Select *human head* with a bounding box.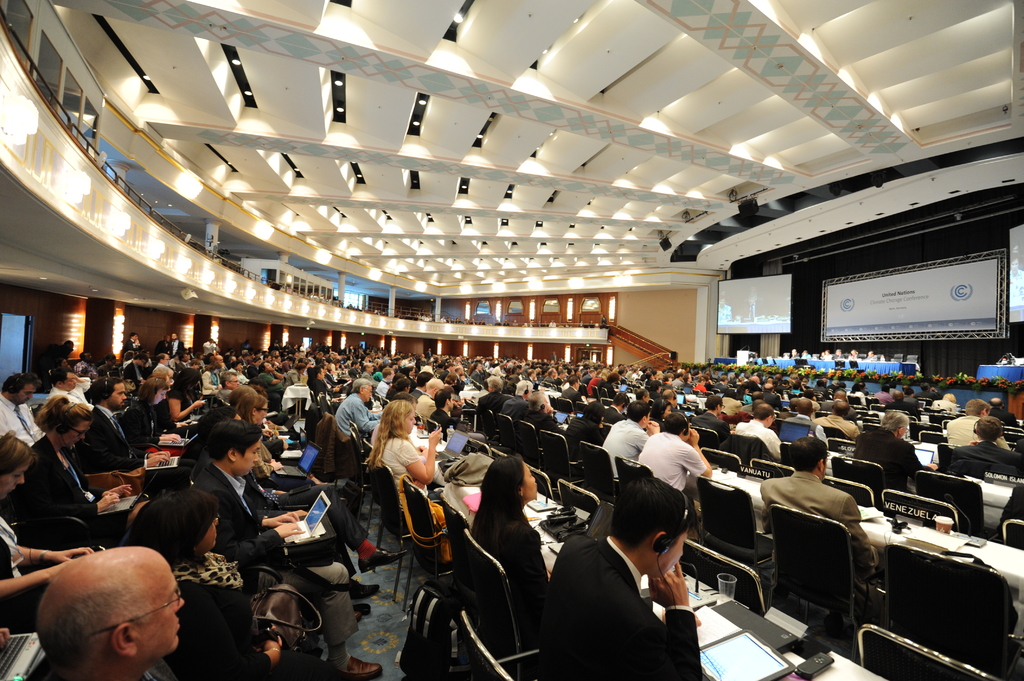
bbox(918, 381, 932, 396).
